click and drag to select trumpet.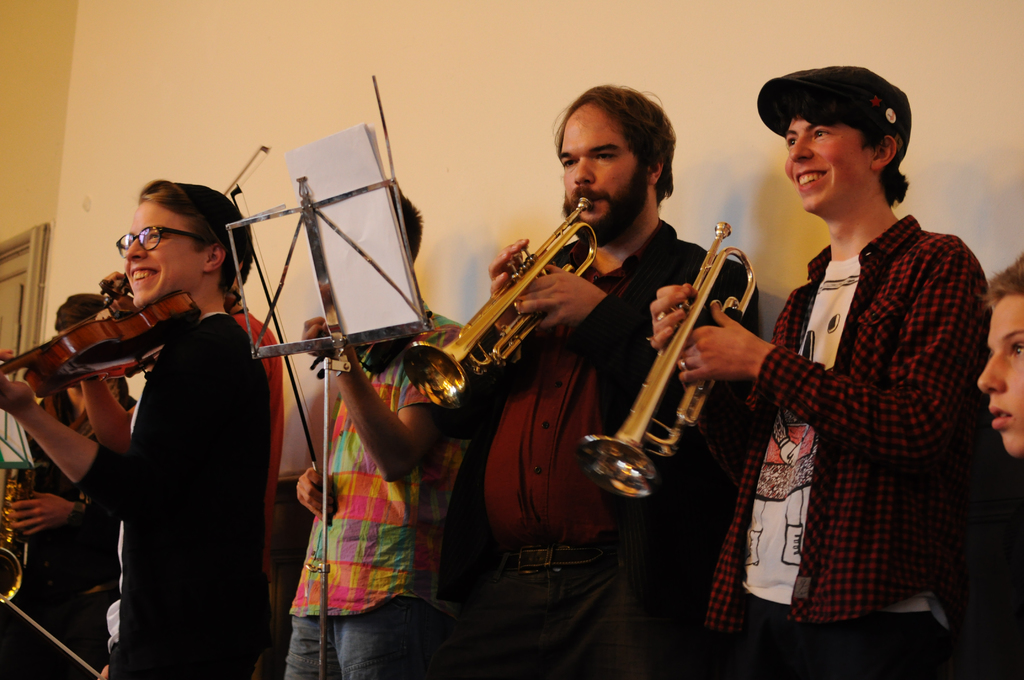
Selection: (3, 469, 34, 610).
